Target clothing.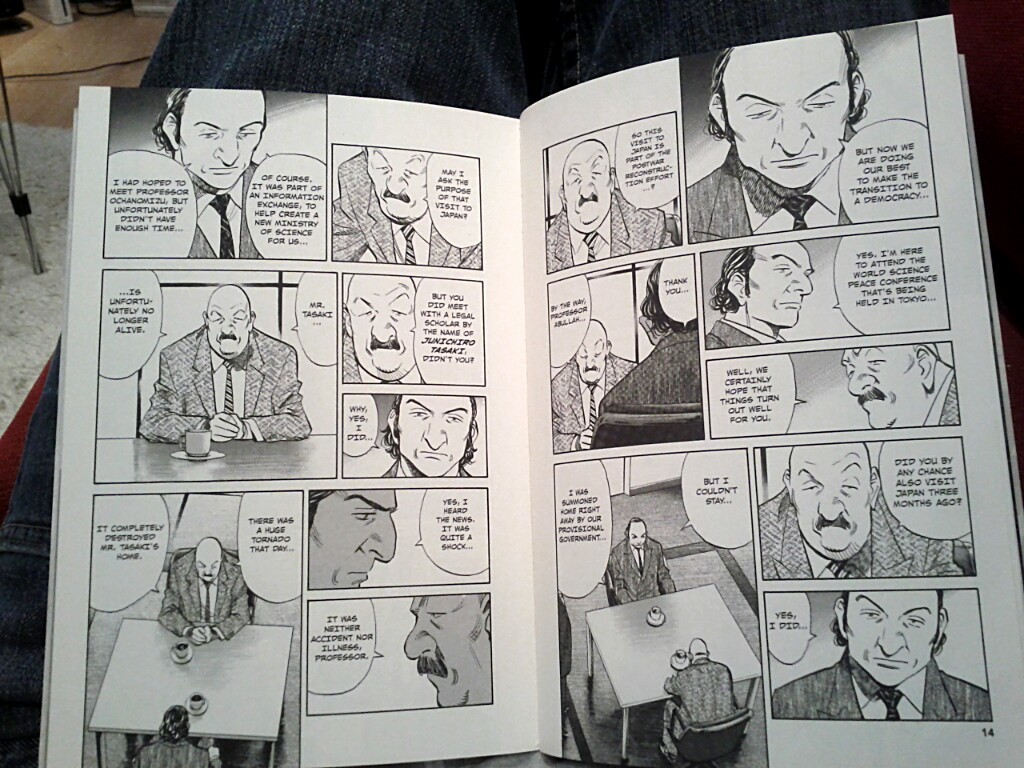
Target region: select_region(604, 531, 674, 604).
